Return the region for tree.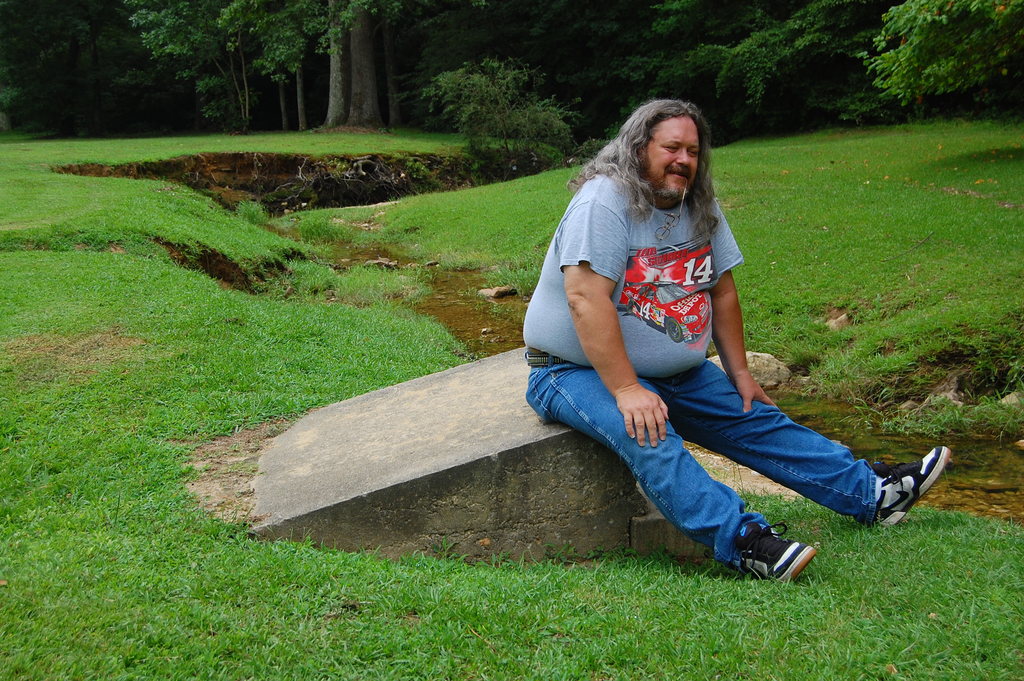
crop(292, 0, 405, 134).
